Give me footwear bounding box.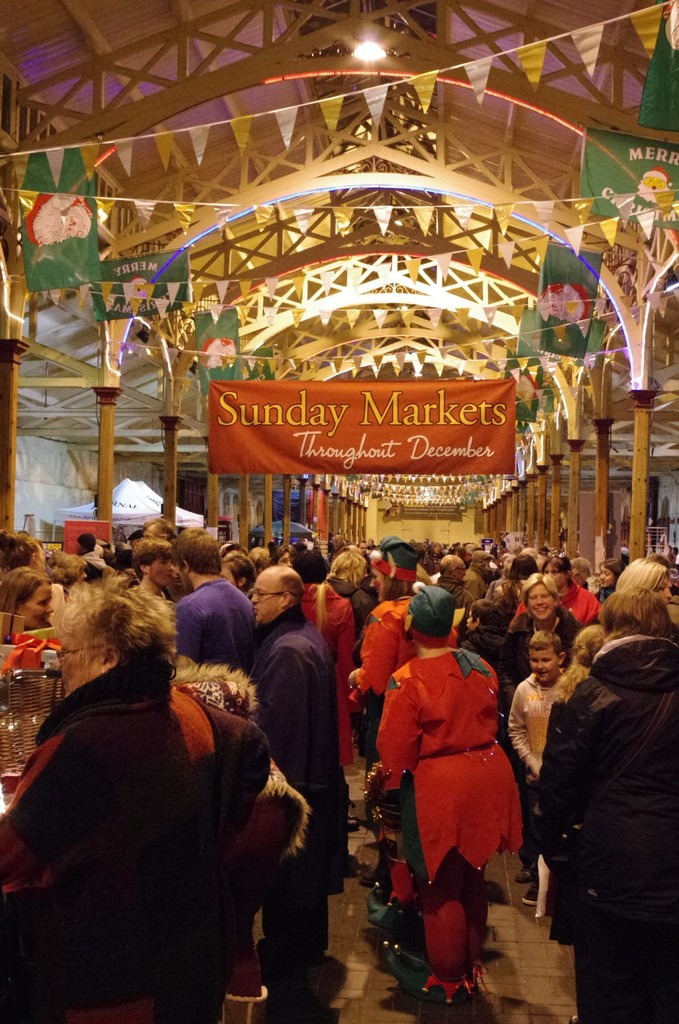
(514, 868, 530, 882).
